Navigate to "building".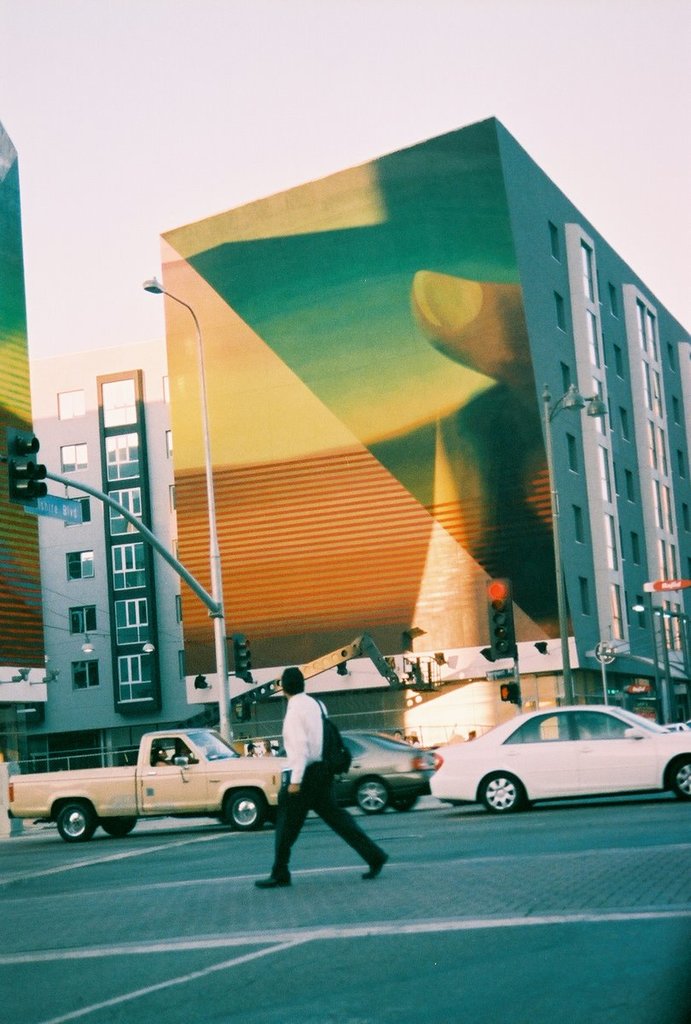
Navigation target: <bbox>157, 117, 690, 752</bbox>.
